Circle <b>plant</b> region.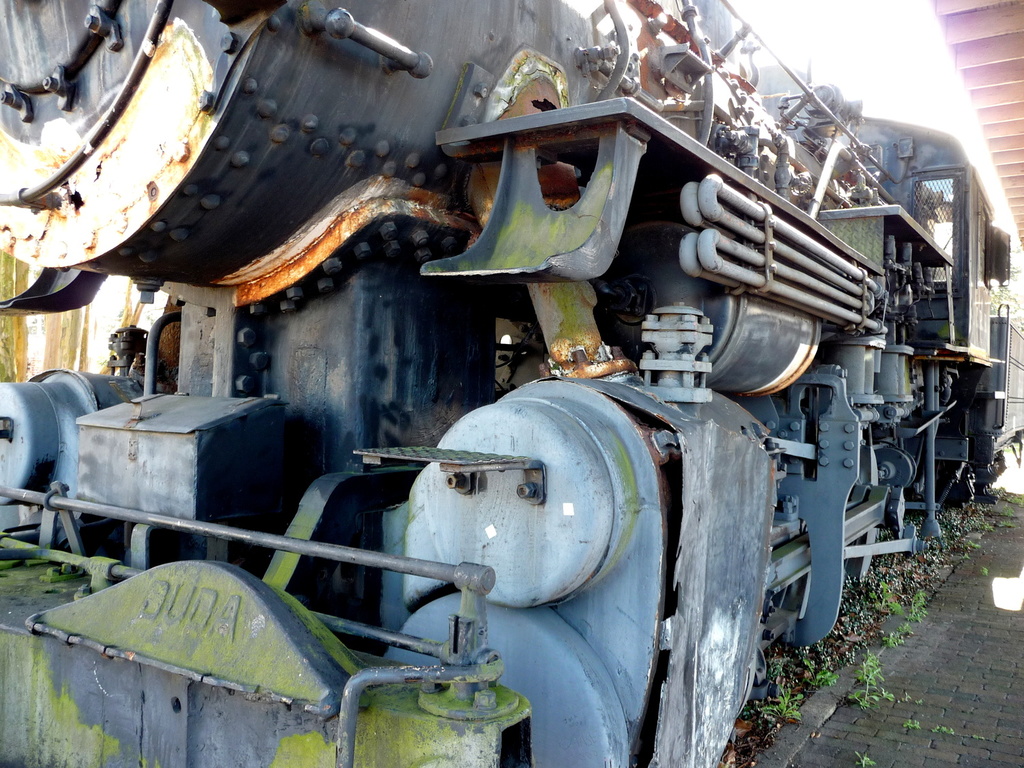
Region: [995, 517, 1012, 527].
